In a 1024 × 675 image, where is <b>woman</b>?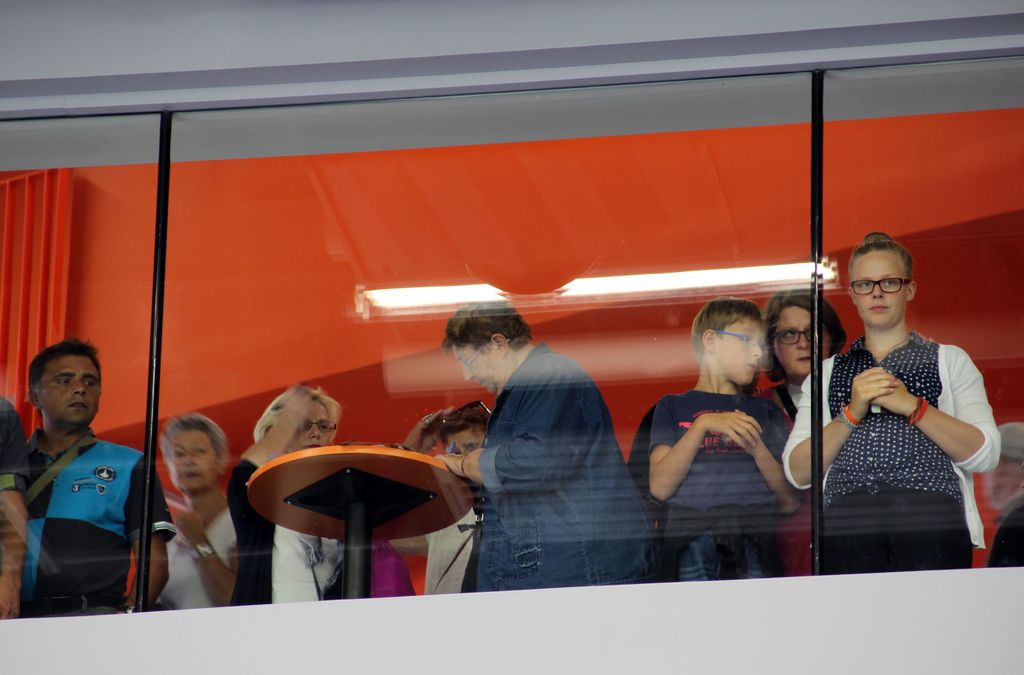
bbox=[779, 229, 1005, 574].
